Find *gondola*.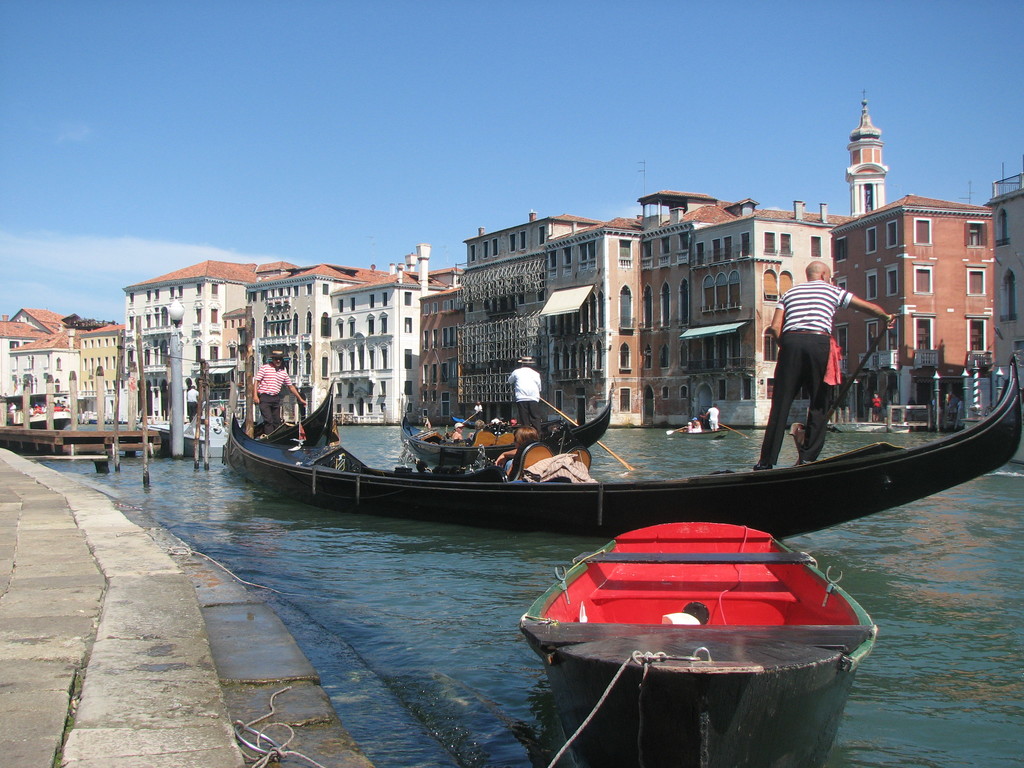
(left=223, top=378, right=339, bottom=449).
